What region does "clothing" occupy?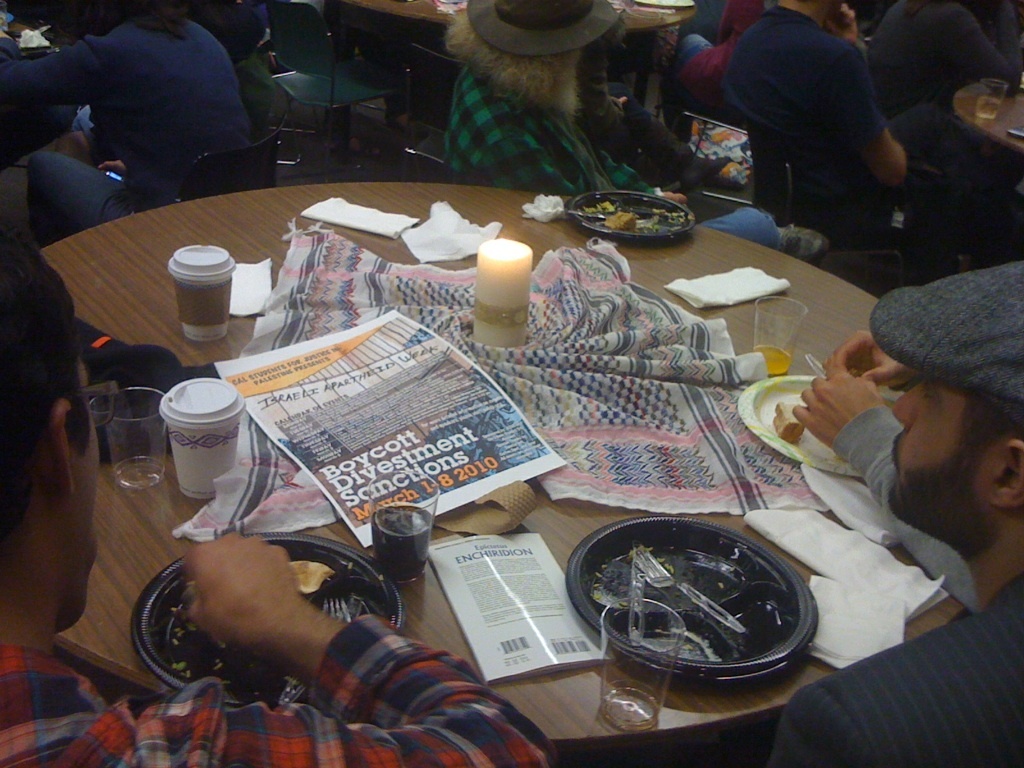
0 14 253 233.
